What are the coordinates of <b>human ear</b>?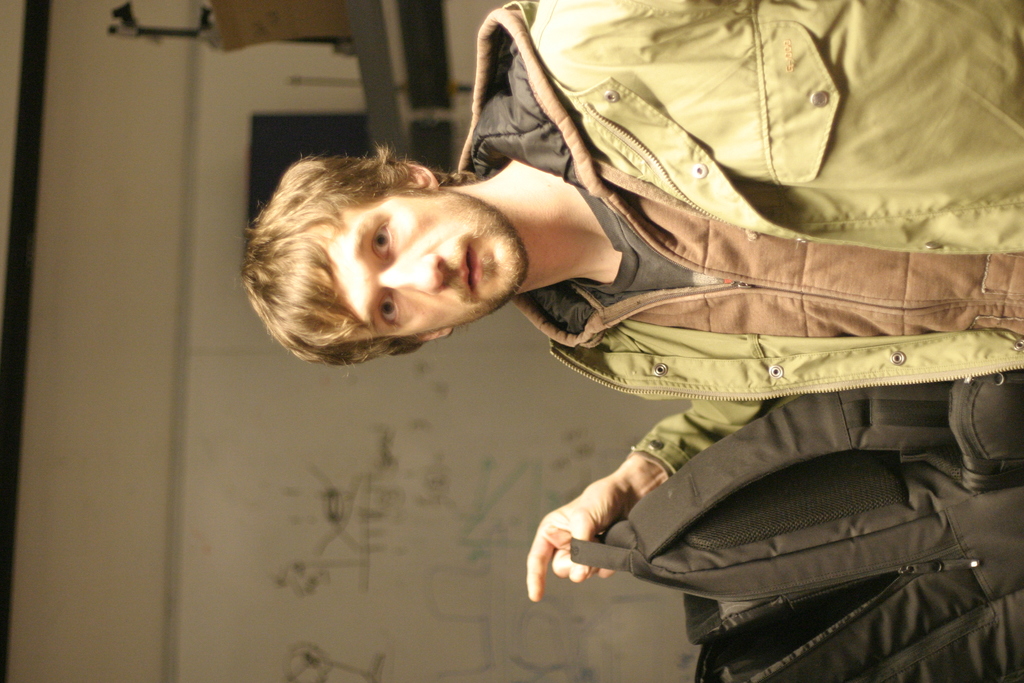
{"left": 387, "top": 164, "right": 439, "bottom": 192}.
